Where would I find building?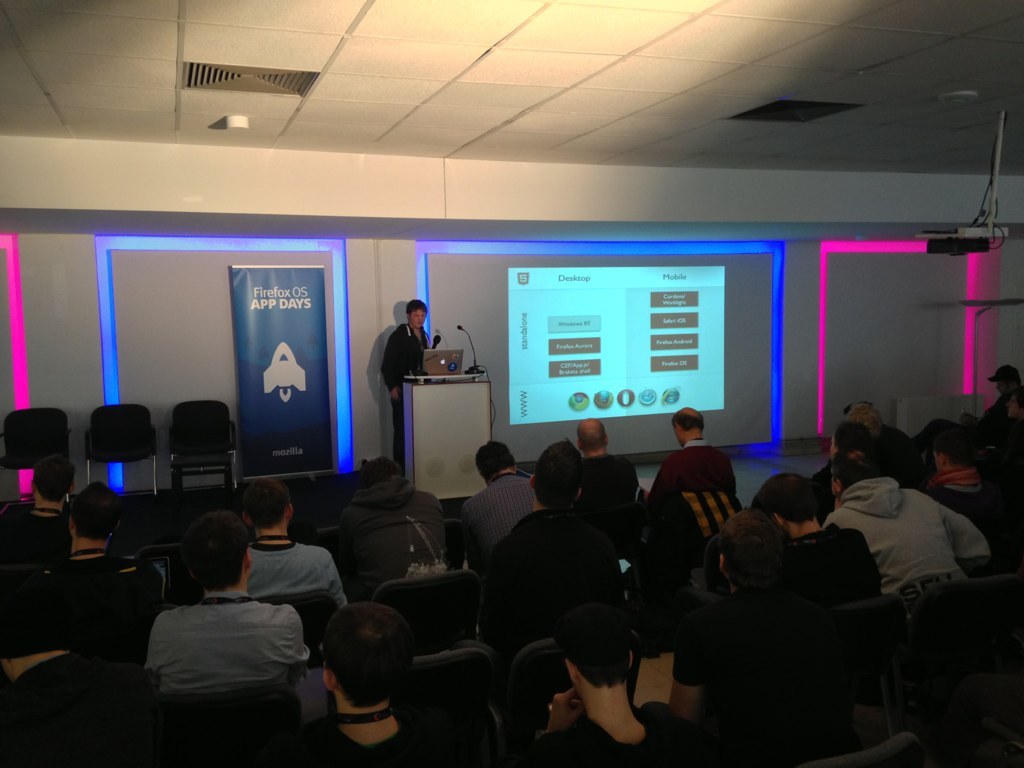
At box=[0, 0, 1023, 767].
